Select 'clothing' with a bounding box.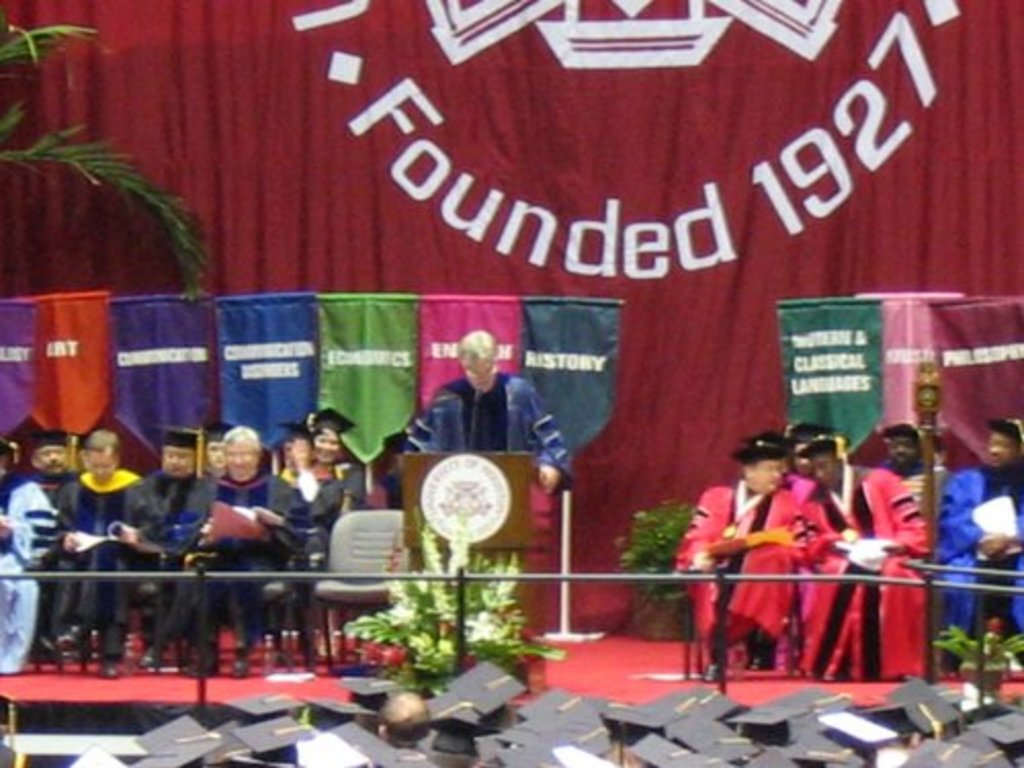
[left=934, top=449, right=1022, bottom=686].
